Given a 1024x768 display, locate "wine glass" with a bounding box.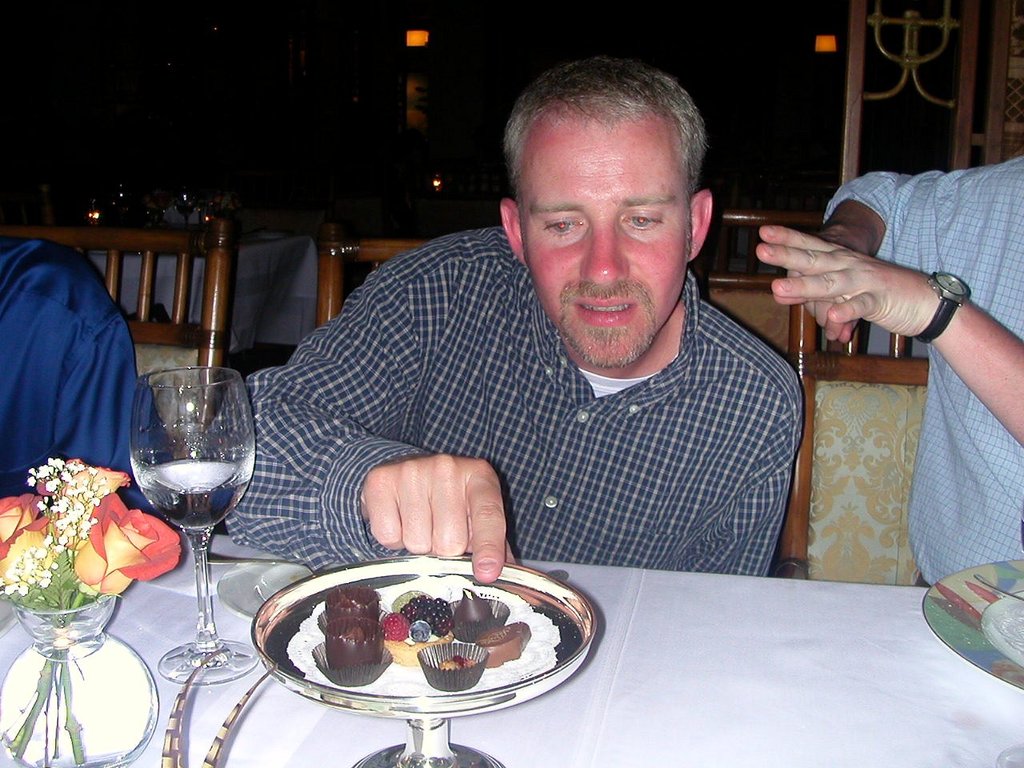
Located: 130/366/254/684.
